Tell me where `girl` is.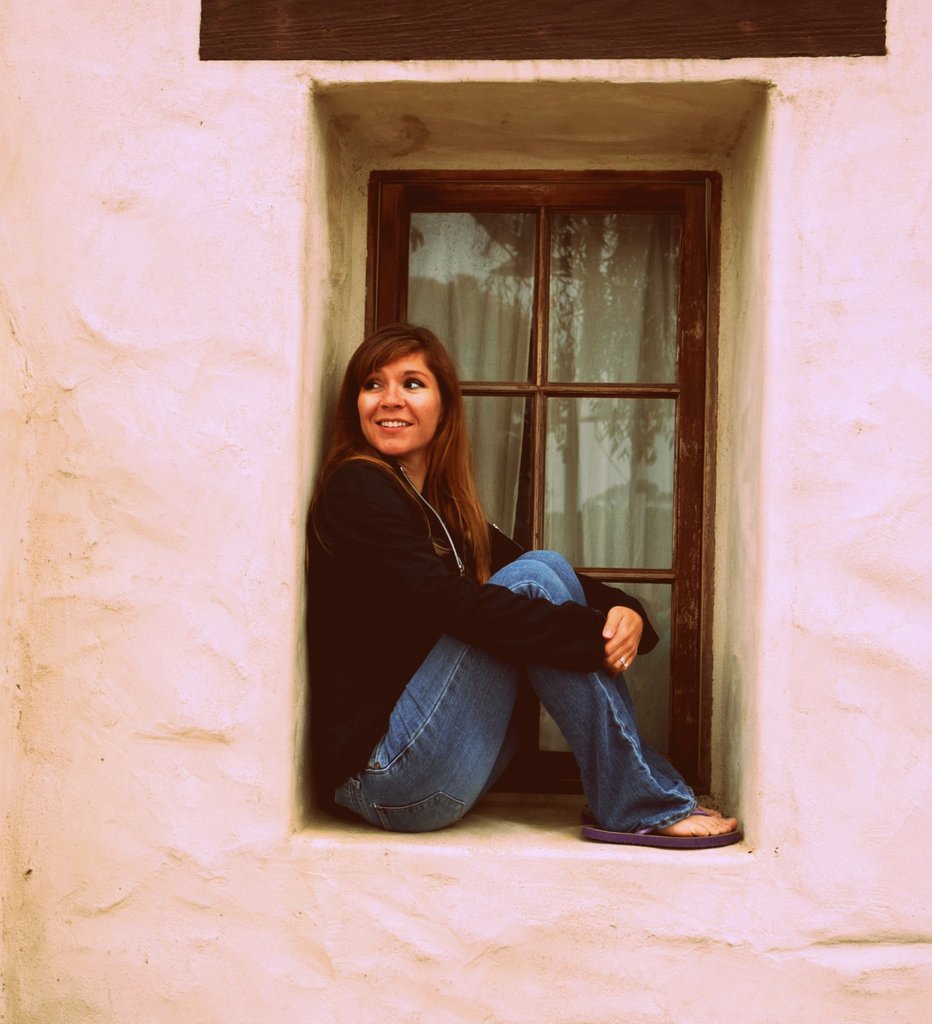
`girl` is at box=[300, 324, 739, 853].
